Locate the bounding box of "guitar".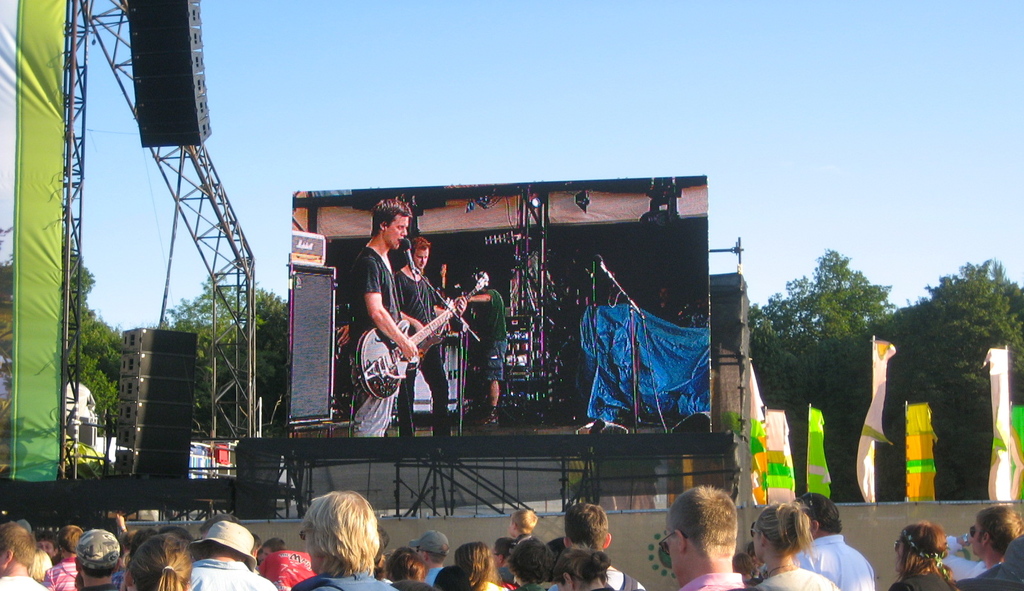
Bounding box: {"x1": 348, "y1": 285, "x2": 484, "y2": 403}.
